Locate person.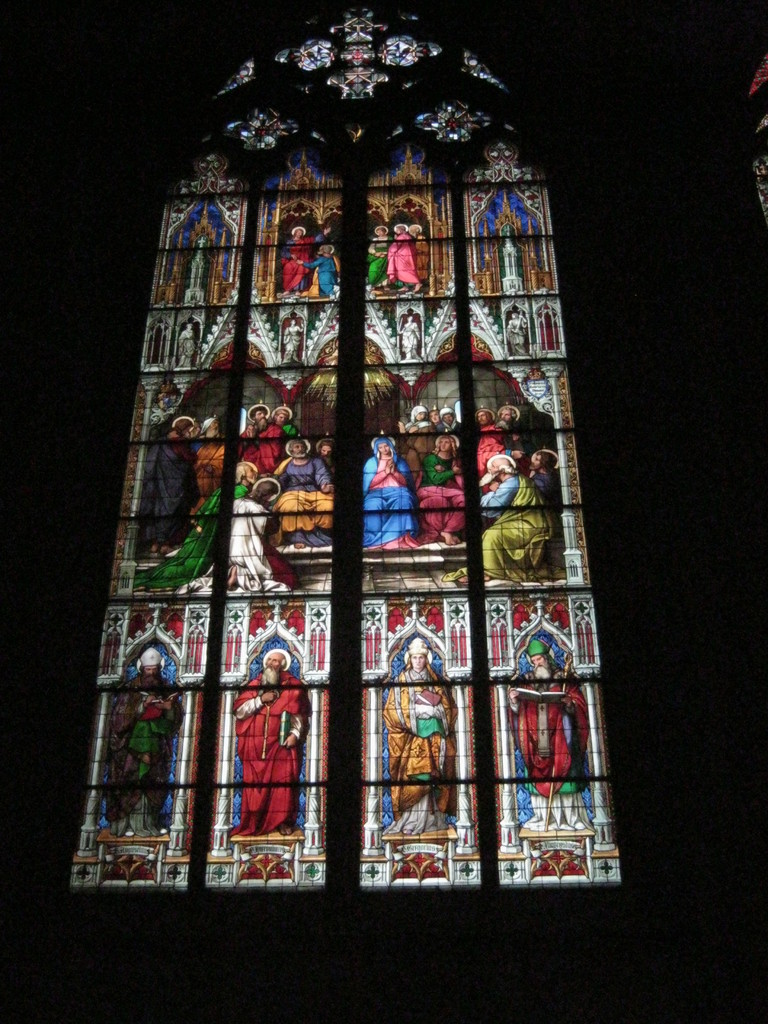
Bounding box: region(106, 650, 184, 834).
